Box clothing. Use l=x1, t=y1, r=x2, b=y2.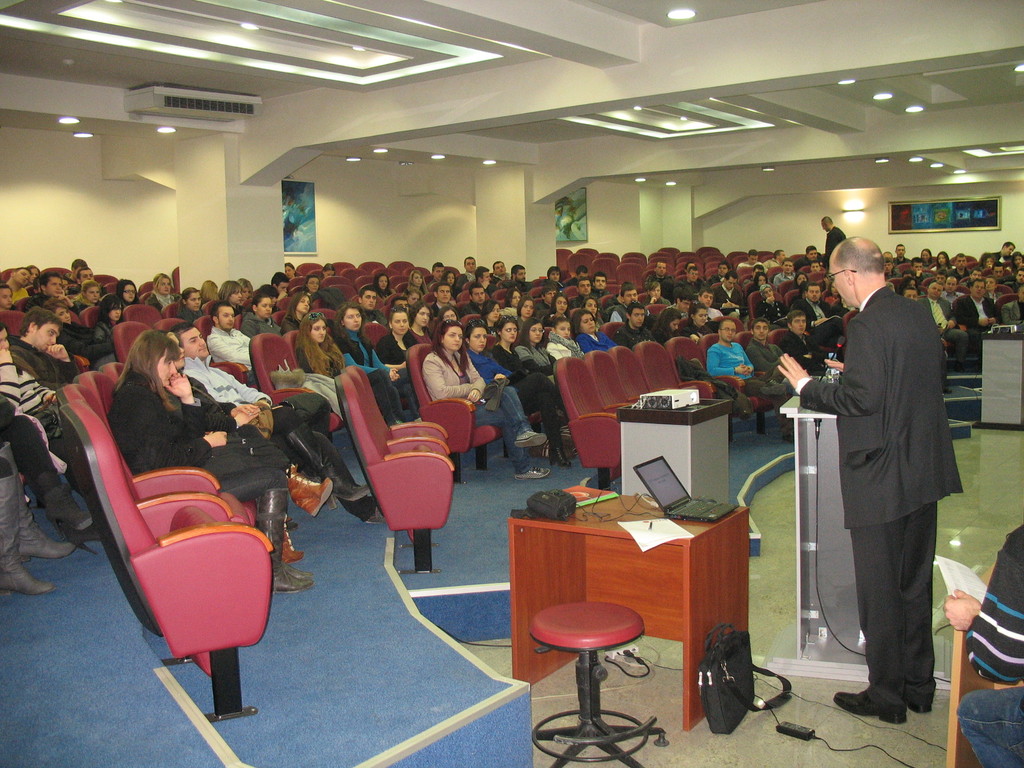
l=294, t=328, r=340, b=380.
